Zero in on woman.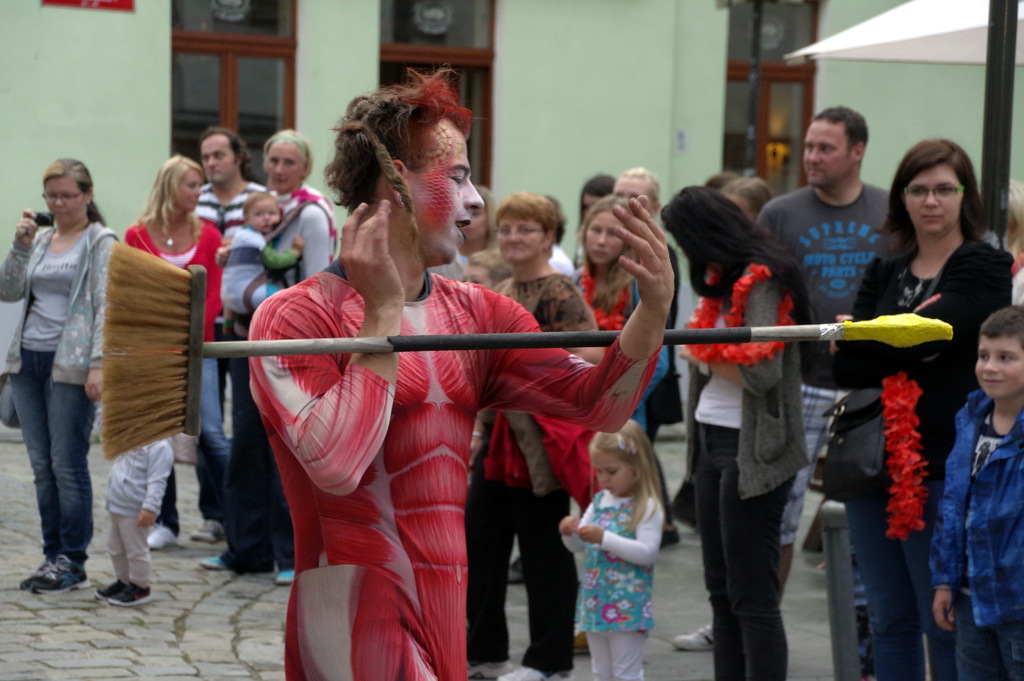
Zeroed in: x1=829, y1=142, x2=1014, y2=680.
